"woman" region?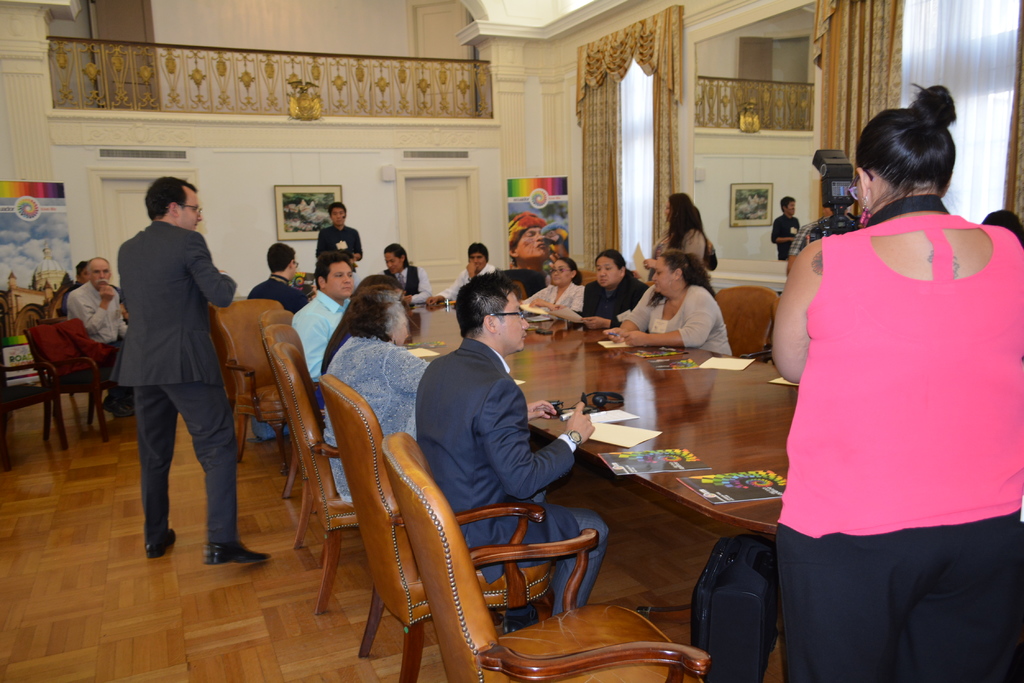
bbox(774, 79, 1023, 682)
